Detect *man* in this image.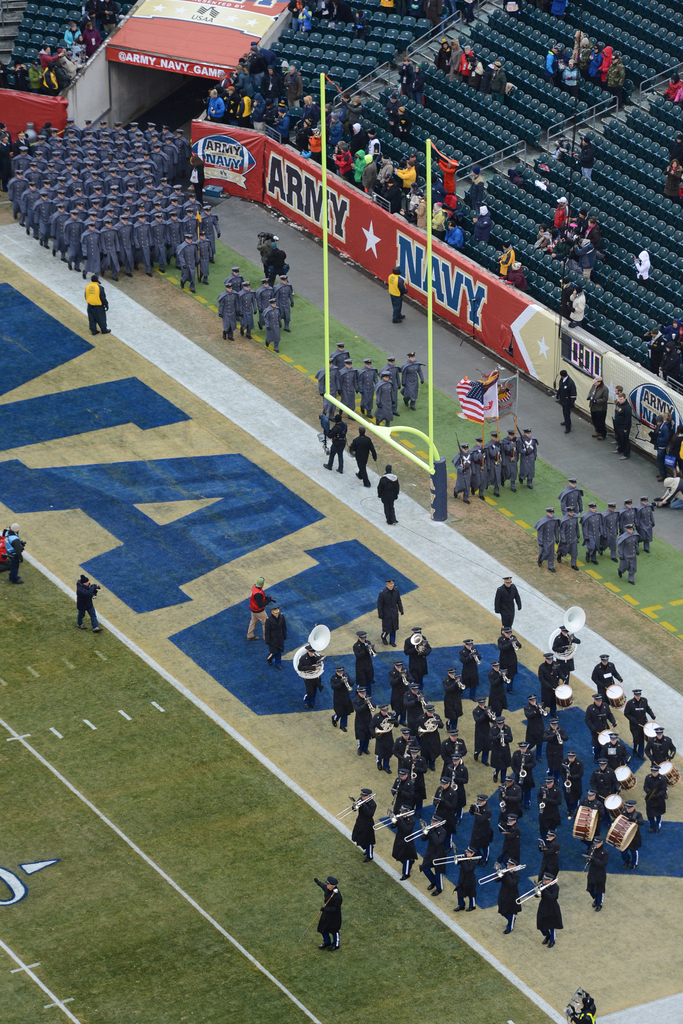
Detection: (x1=379, y1=580, x2=404, y2=644).
